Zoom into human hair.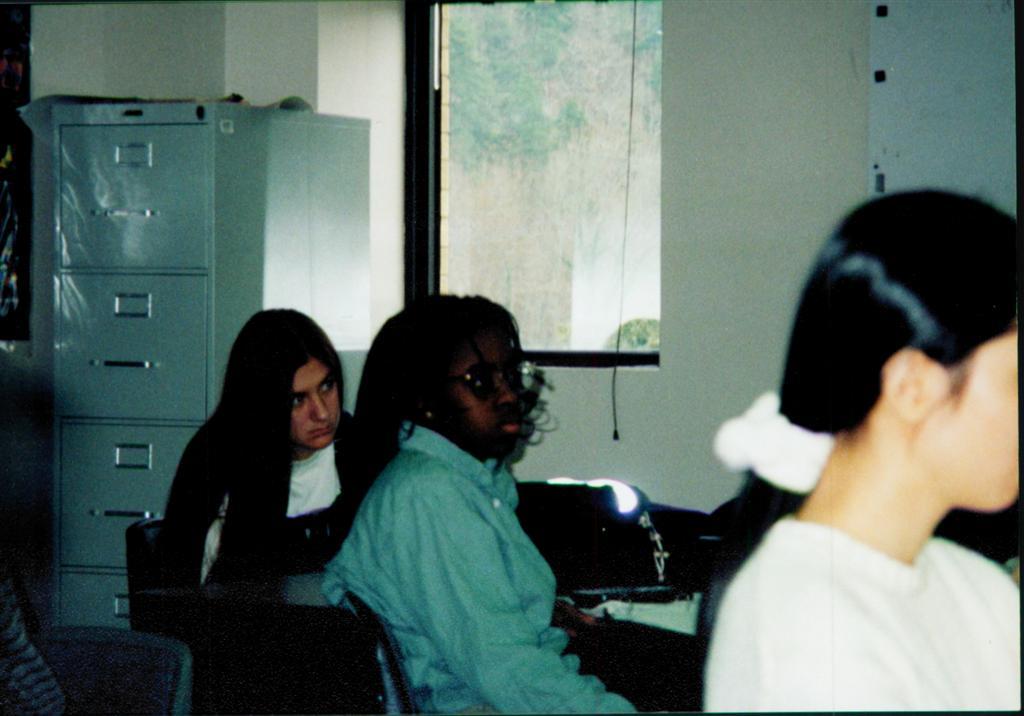
Zoom target: x1=224 y1=308 x2=344 y2=465.
